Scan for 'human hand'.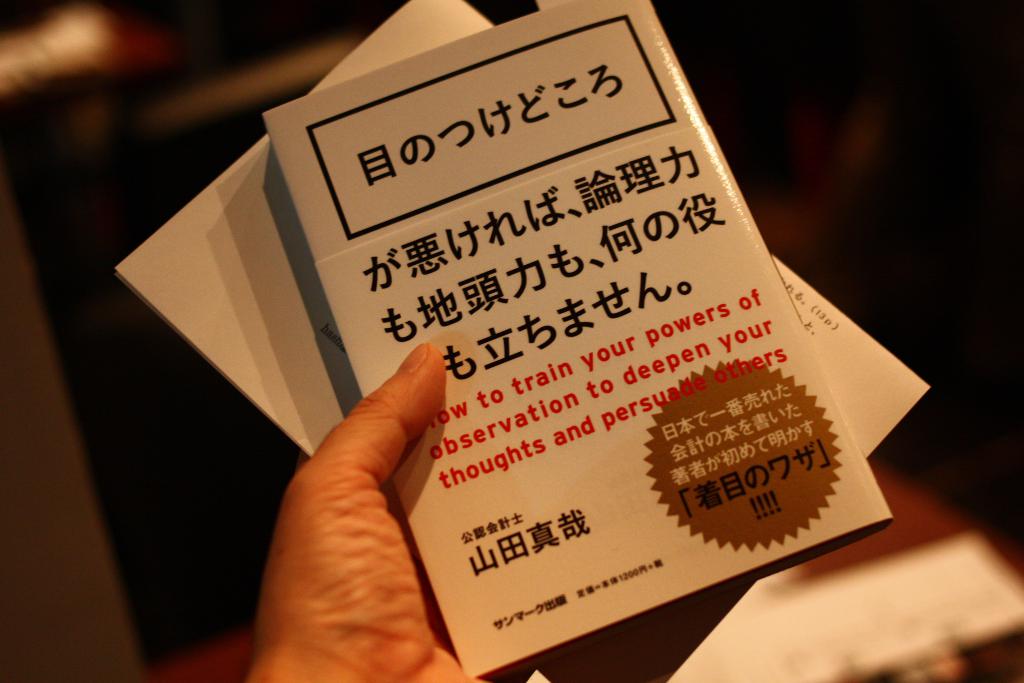
Scan result: bbox=[236, 346, 481, 672].
